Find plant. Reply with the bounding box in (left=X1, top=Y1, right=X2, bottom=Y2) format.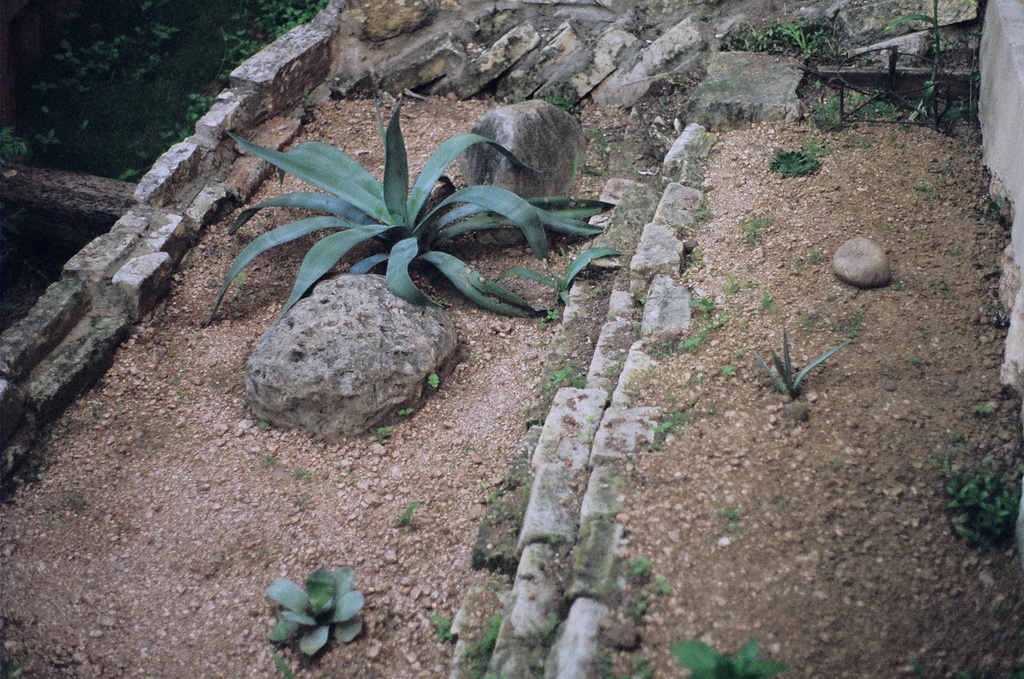
(left=263, top=558, right=372, bottom=660).
